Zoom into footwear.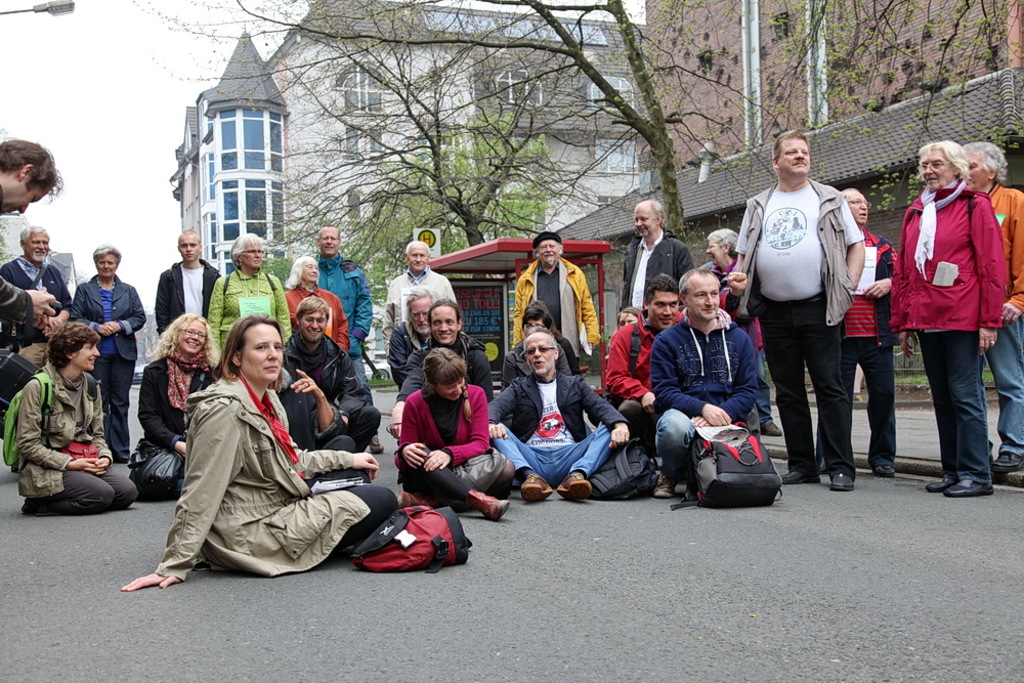
Zoom target: 923,473,963,493.
